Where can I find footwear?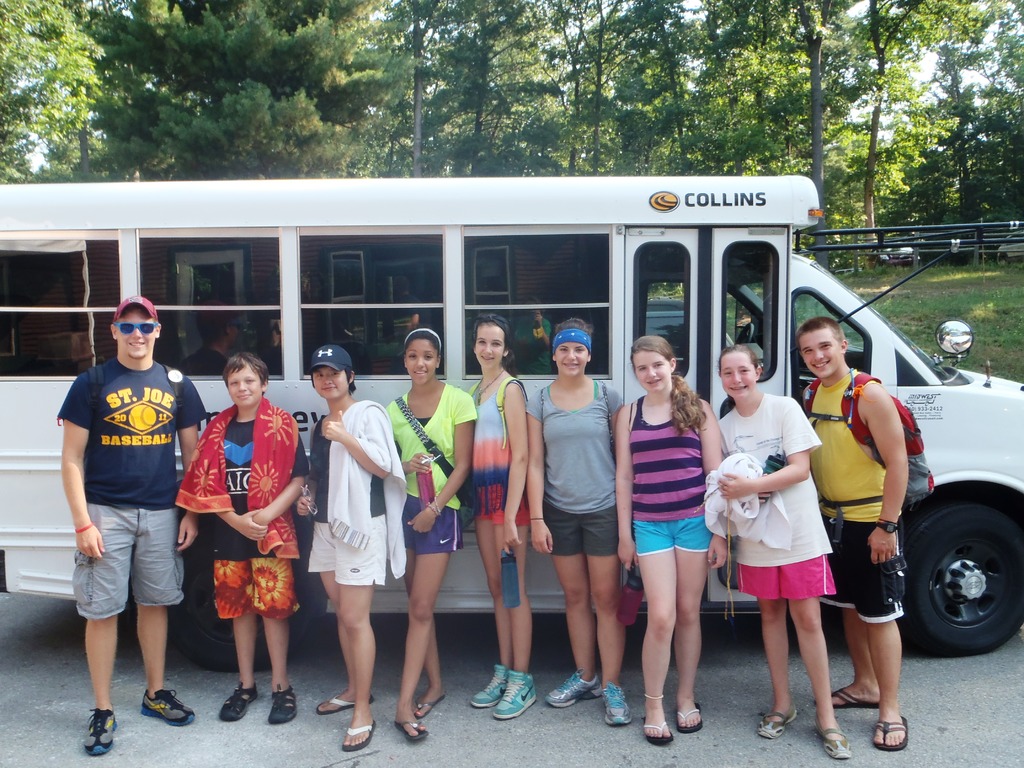
You can find it at <region>412, 694, 446, 717</region>.
